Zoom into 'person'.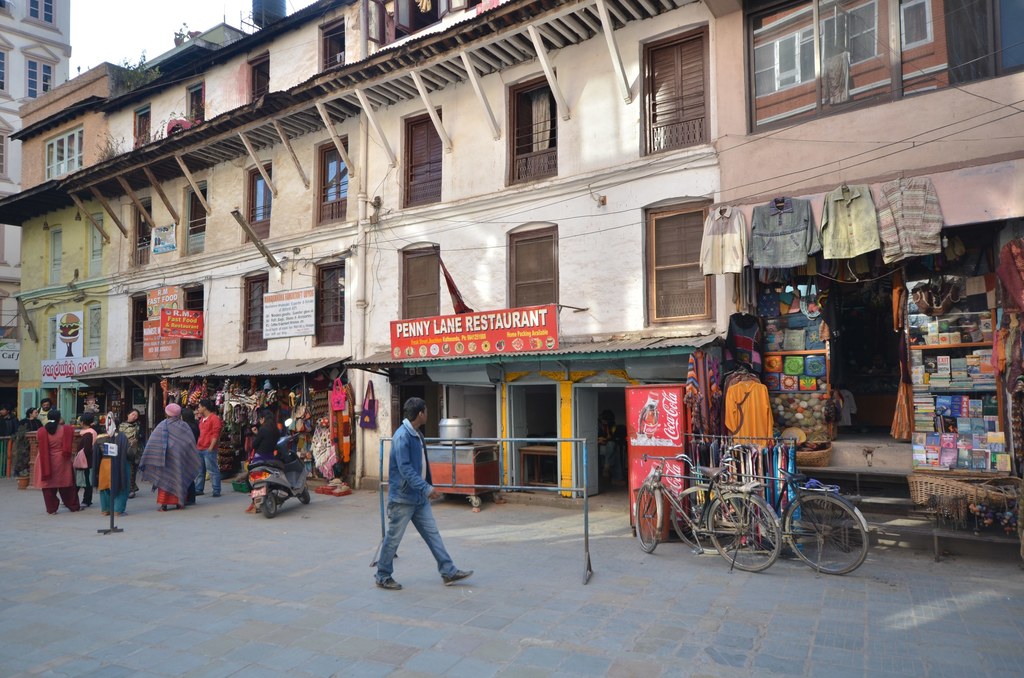
Zoom target: 136, 392, 194, 534.
